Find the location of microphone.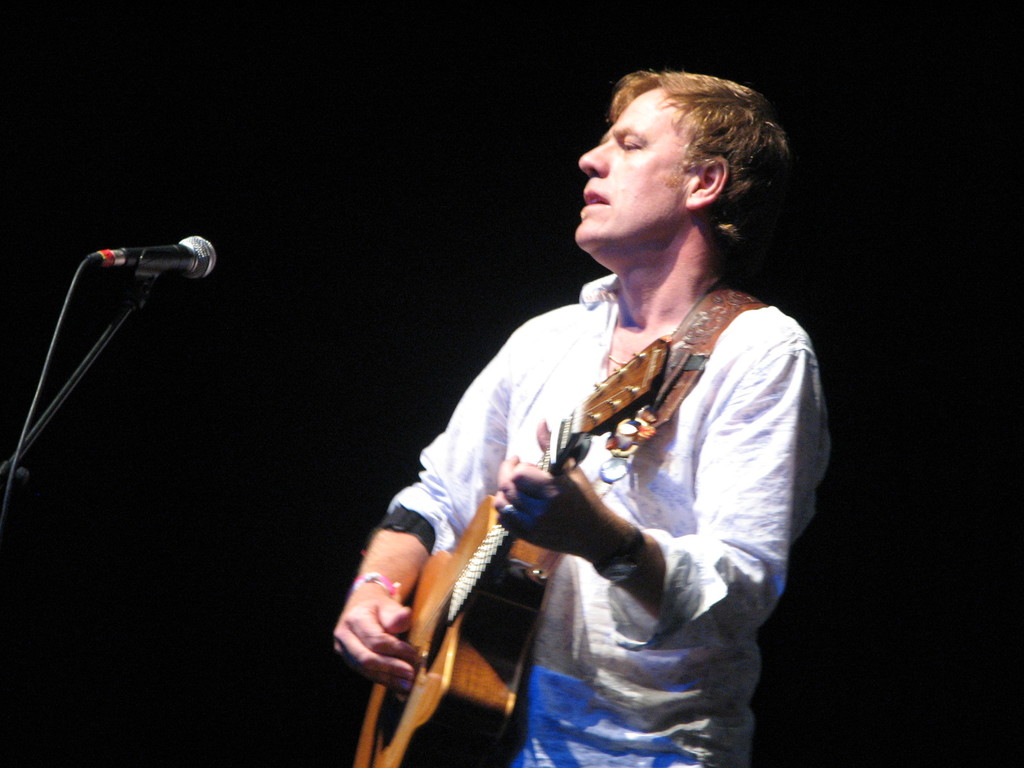
Location: x1=87, y1=228, x2=223, y2=289.
